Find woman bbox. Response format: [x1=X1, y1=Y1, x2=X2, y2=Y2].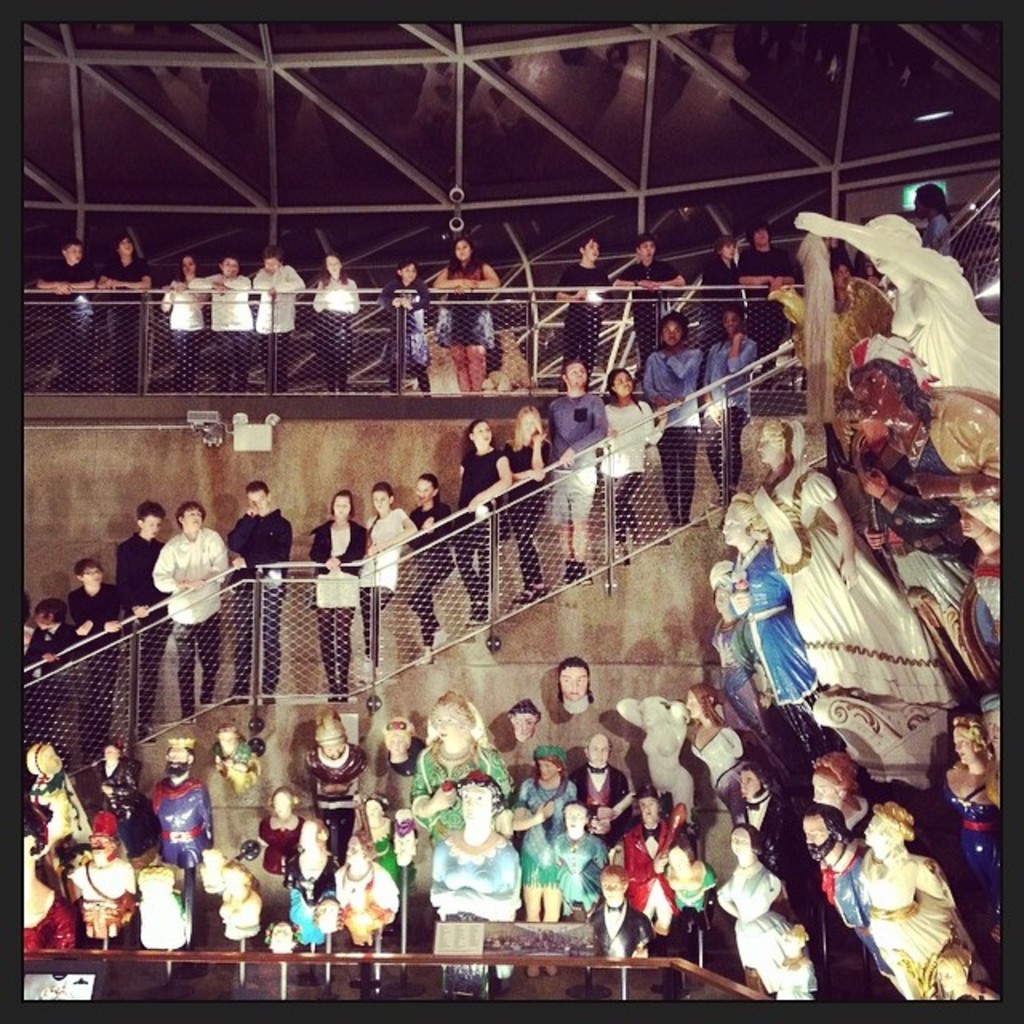
[x1=750, y1=419, x2=955, y2=718].
